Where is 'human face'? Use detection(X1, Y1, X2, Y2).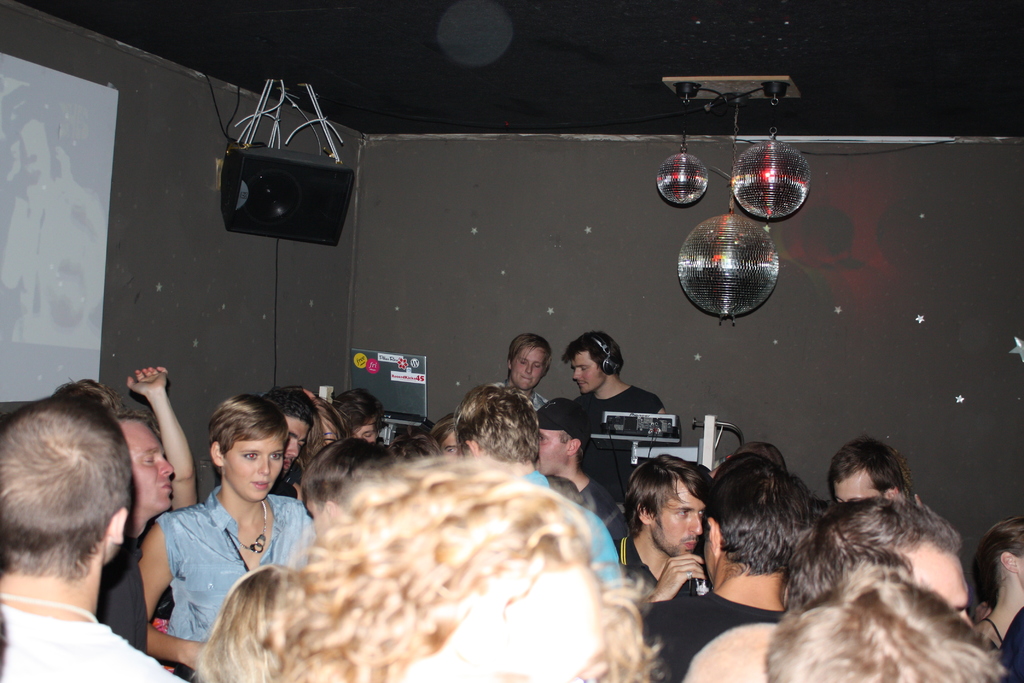
detection(528, 423, 578, 479).
